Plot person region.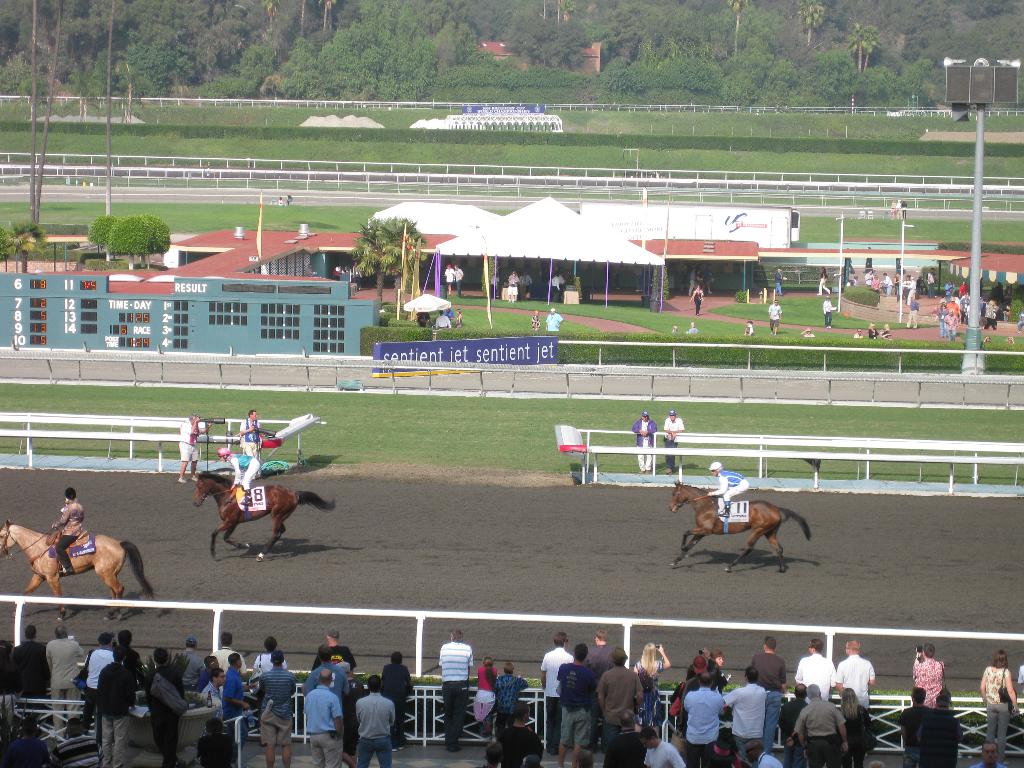
Plotted at box=[556, 643, 596, 766].
